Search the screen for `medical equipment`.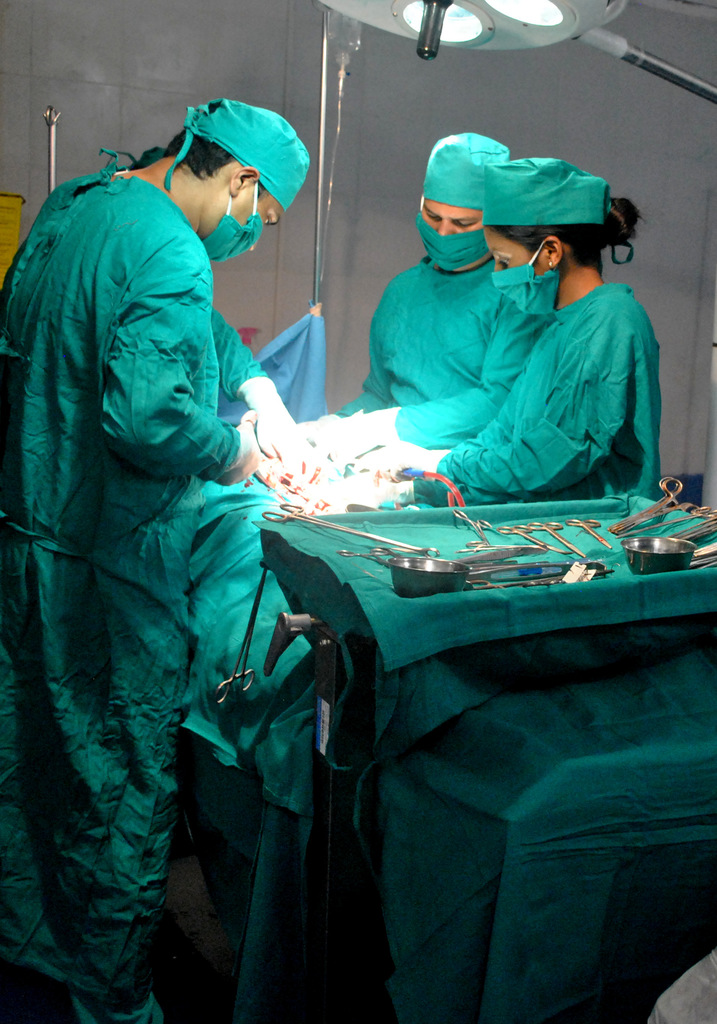
Found at bbox=[256, 0, 716, 1023].
